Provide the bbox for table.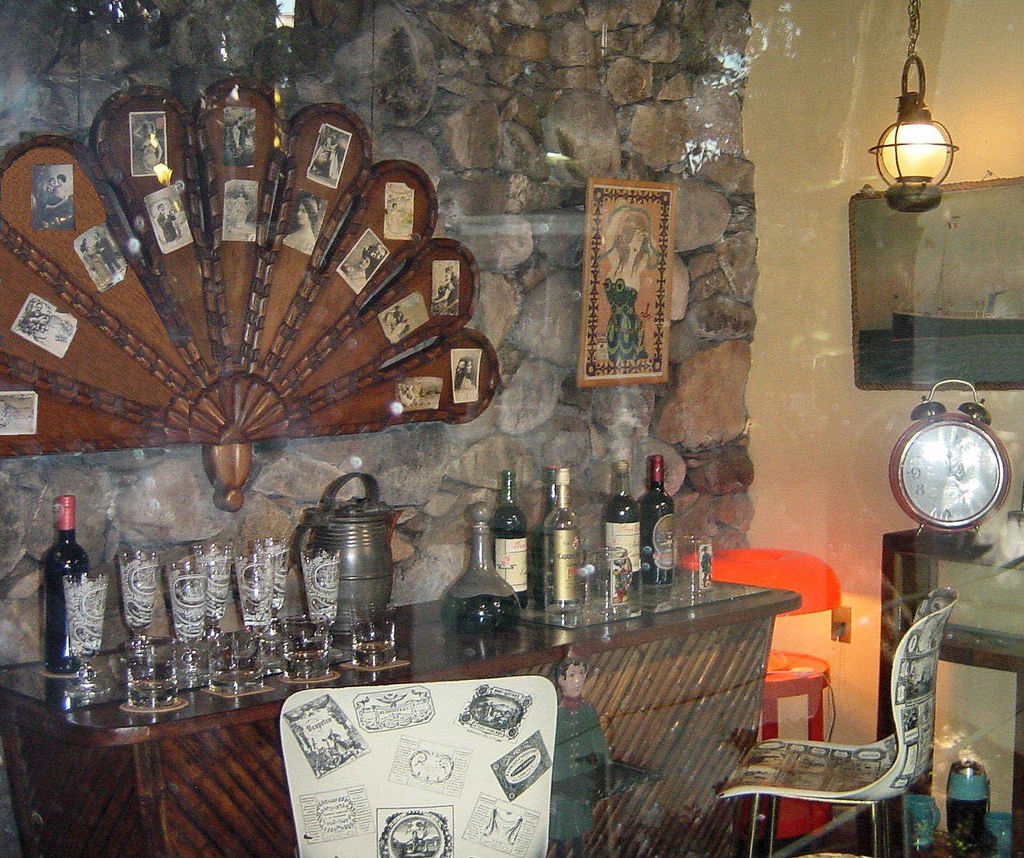
(0, 564, 802, 857).
